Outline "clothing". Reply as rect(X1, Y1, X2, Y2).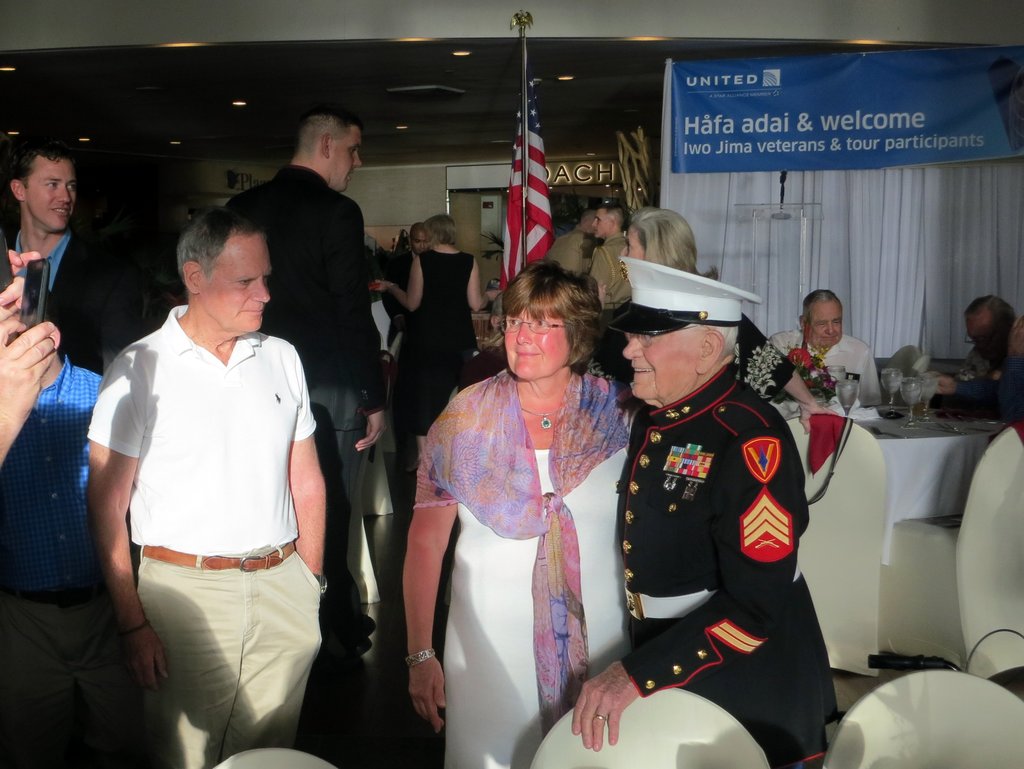
rect(781, 326, 886, 411).
